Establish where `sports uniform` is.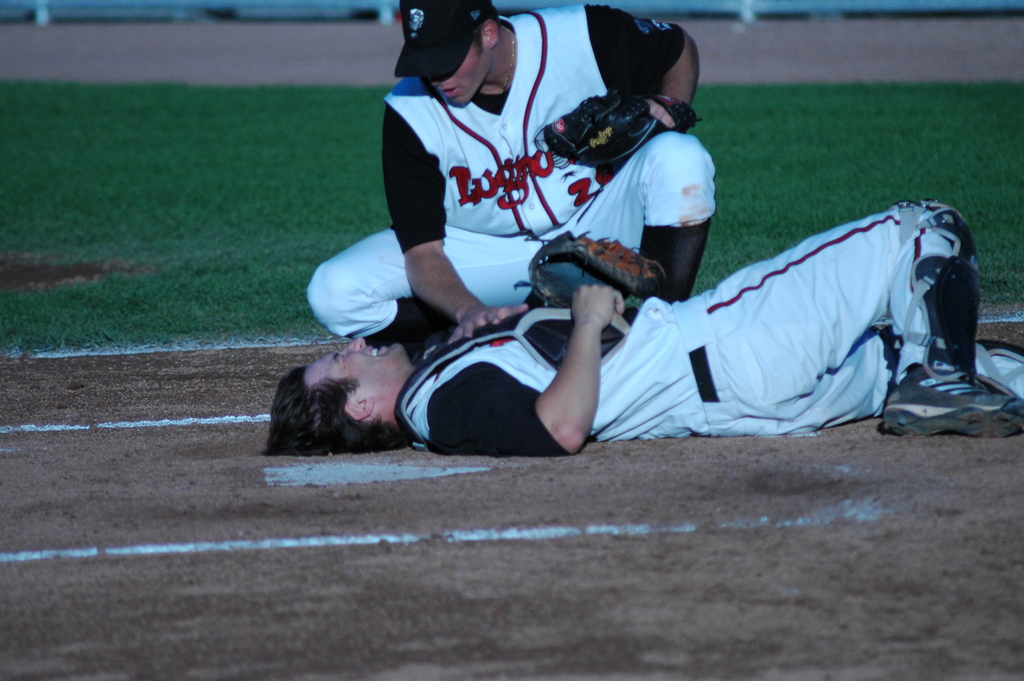
Established at 391,195,1023,446.
